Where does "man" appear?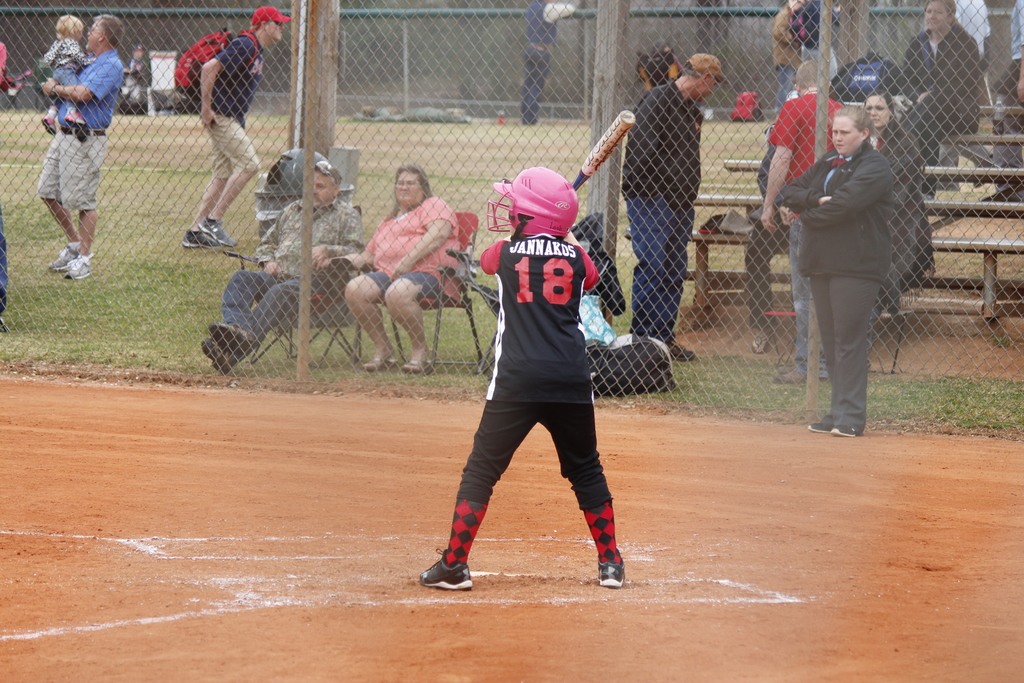
Appears at <region>41, 11, 129, 278</region>.
